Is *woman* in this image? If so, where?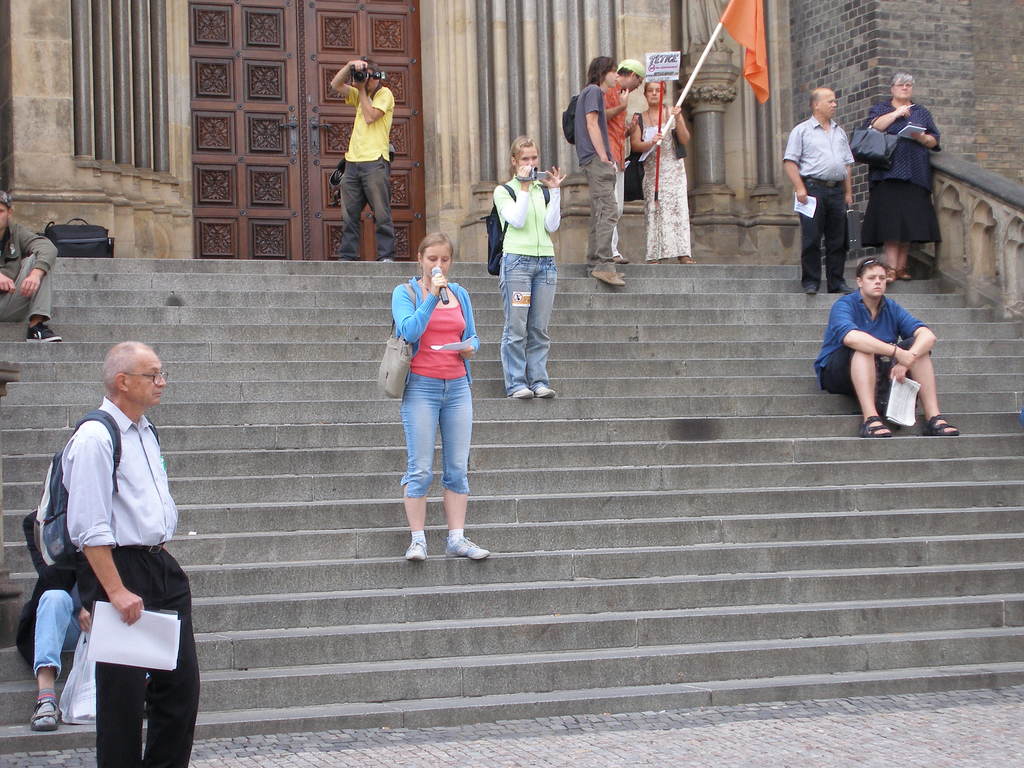
Yes, at pyautogui.locateOnScreen(870, 71, 944, 283).
